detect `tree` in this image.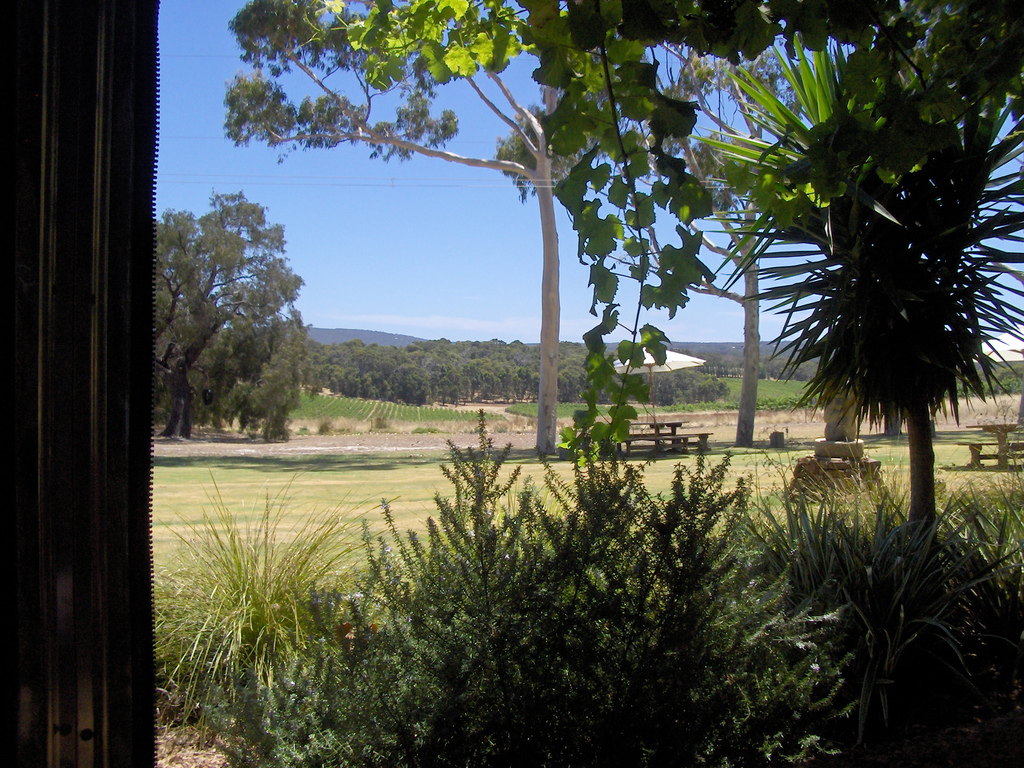
Detection: 223, 0, 720, 454.
